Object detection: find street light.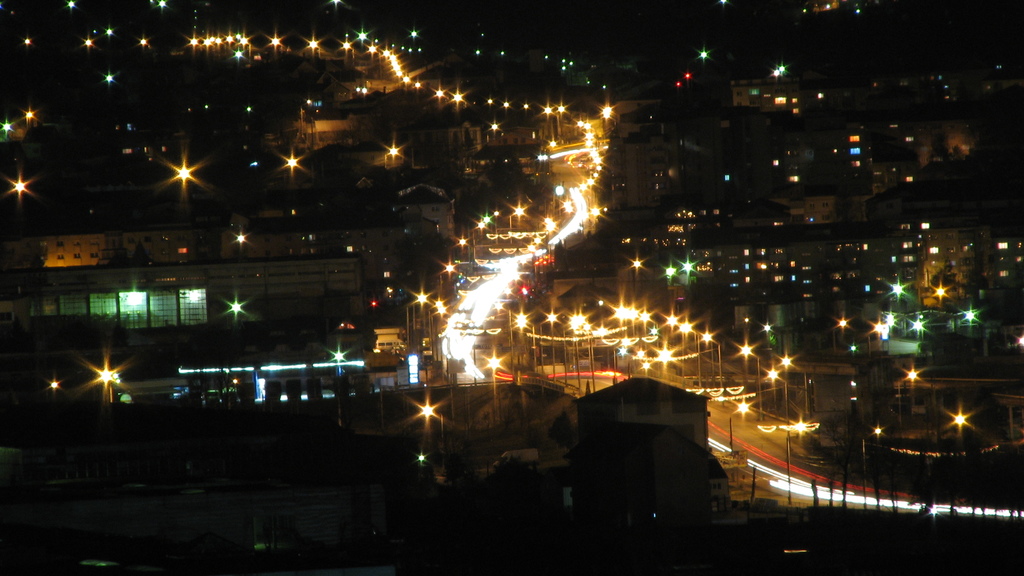
detection(89, 368, 122, 406).
